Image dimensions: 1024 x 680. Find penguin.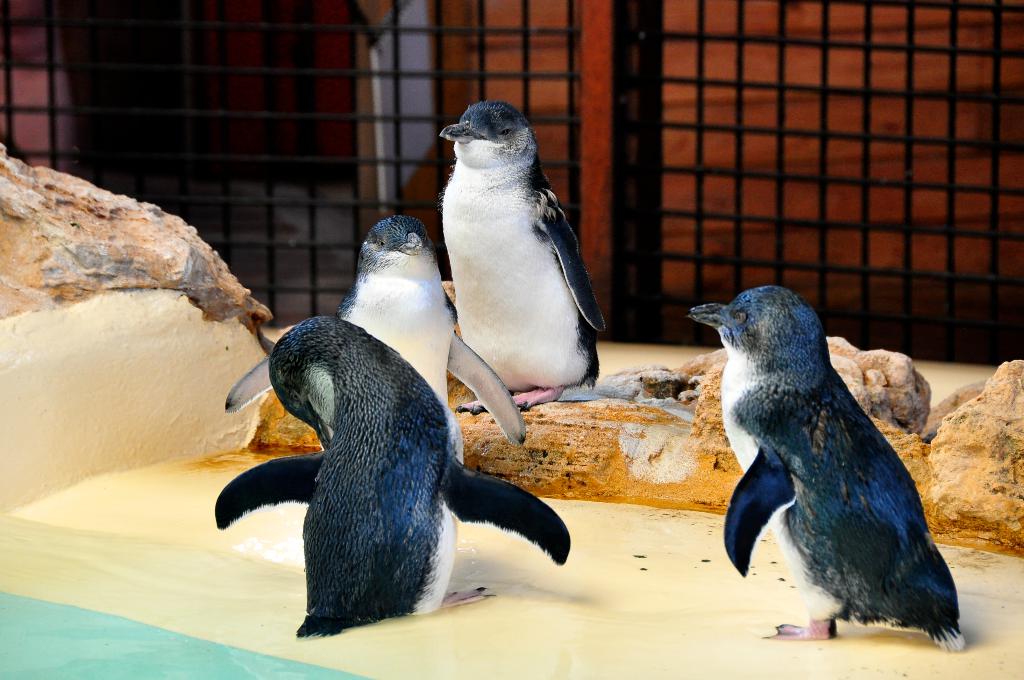
435/98/608/416.
